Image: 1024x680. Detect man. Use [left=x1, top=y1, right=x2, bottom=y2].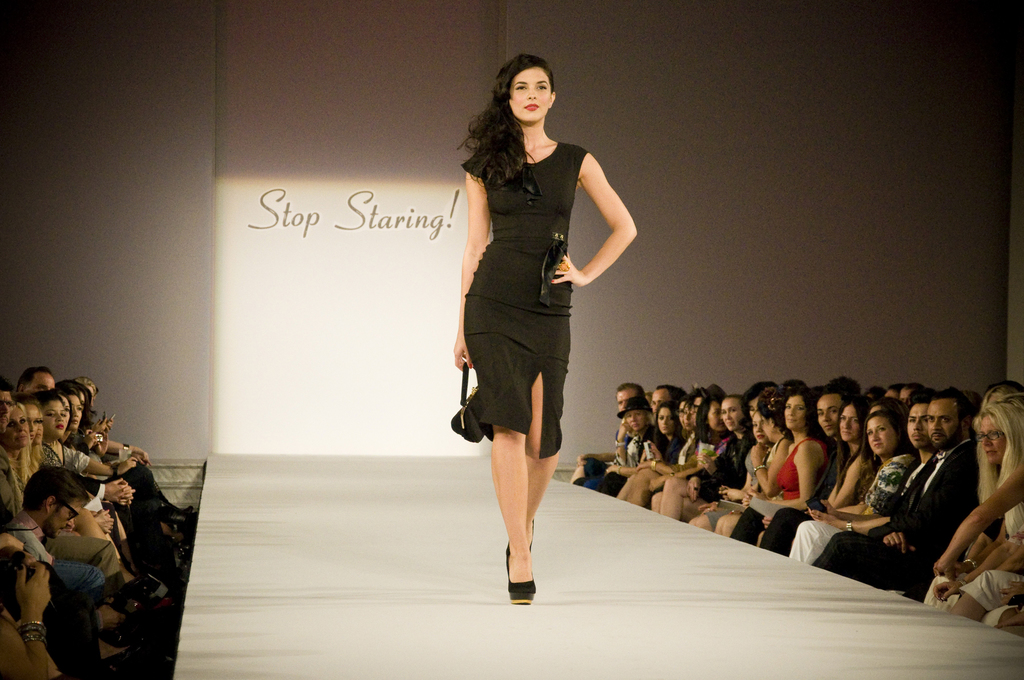
[left=815, top=390, right=980, bottom=590].
